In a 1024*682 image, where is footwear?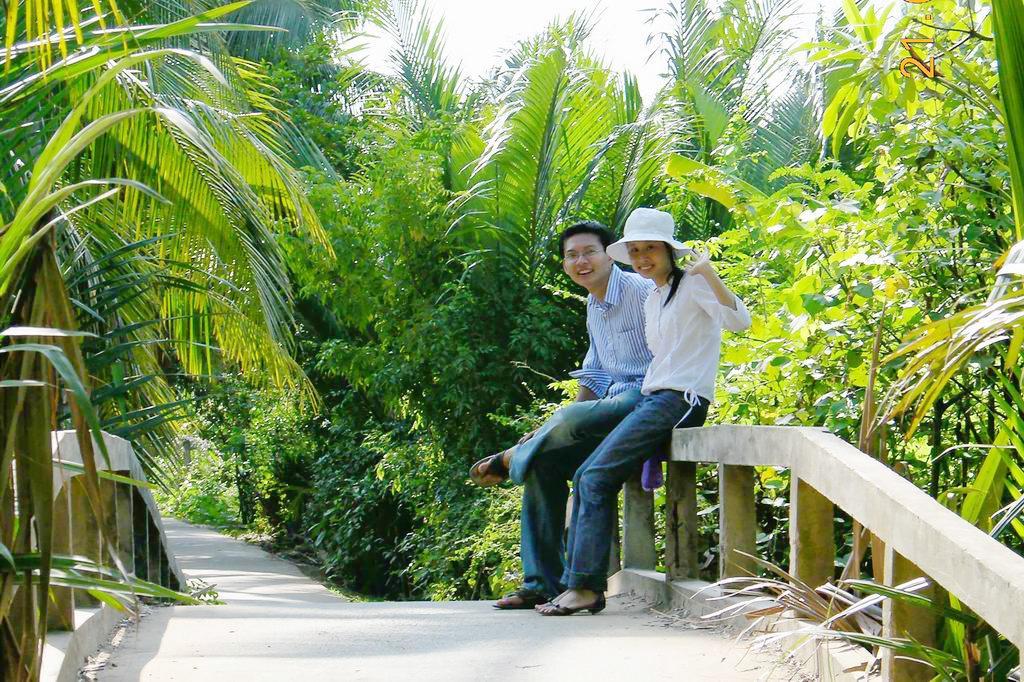
<box>492,588,541,607</box>.
